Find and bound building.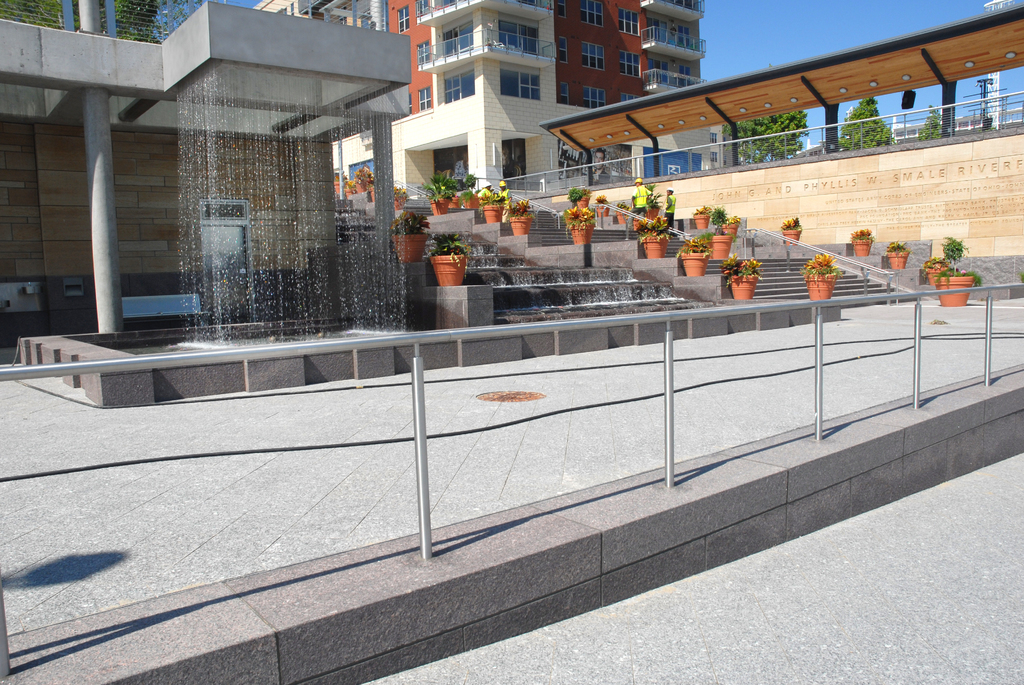
Bound: left=385, top=0, right=644, bottom=113.
